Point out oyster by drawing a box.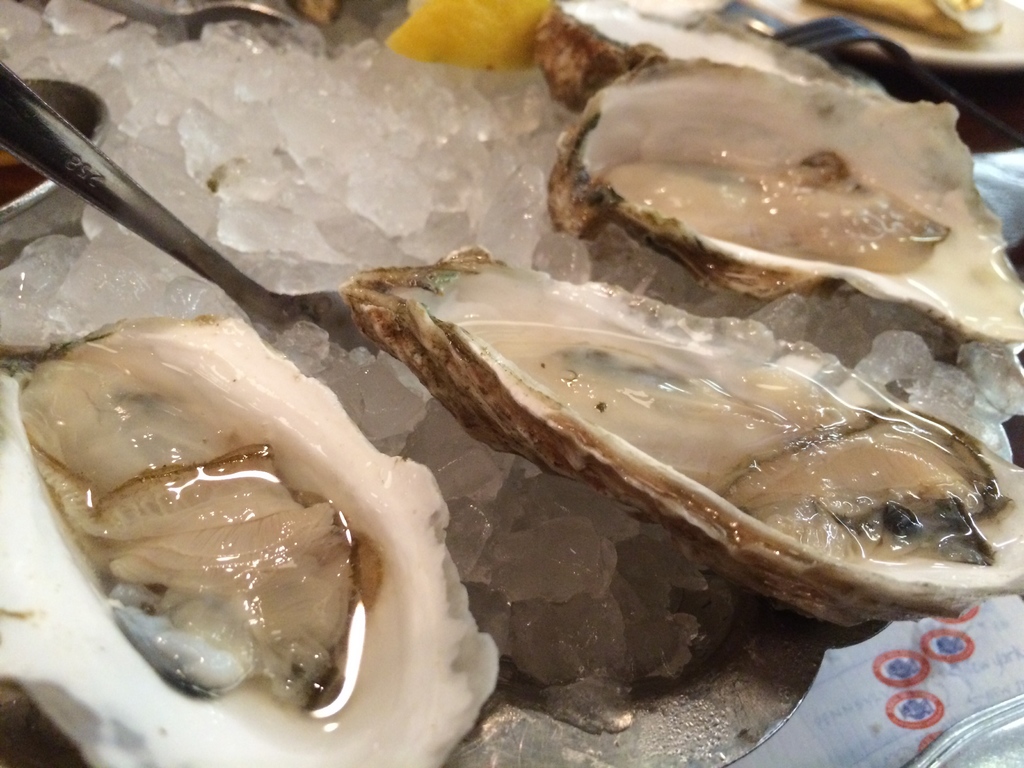
334, 239, 1023, 630.
